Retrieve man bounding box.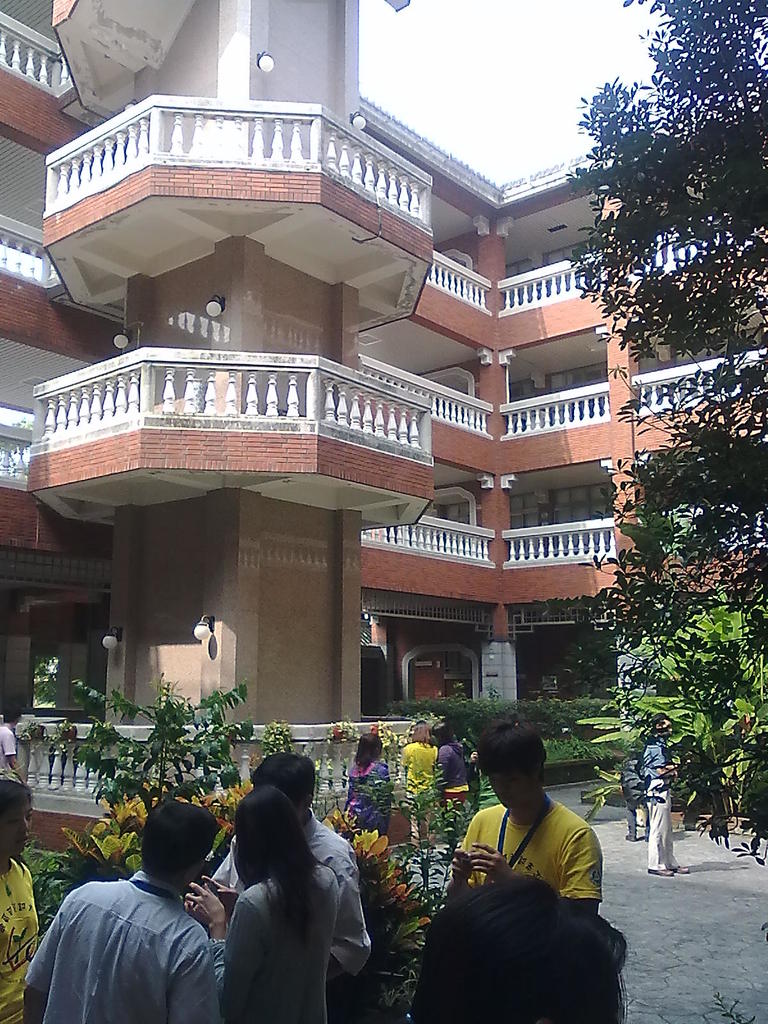
Bounding box: (38,801,247,1020).
